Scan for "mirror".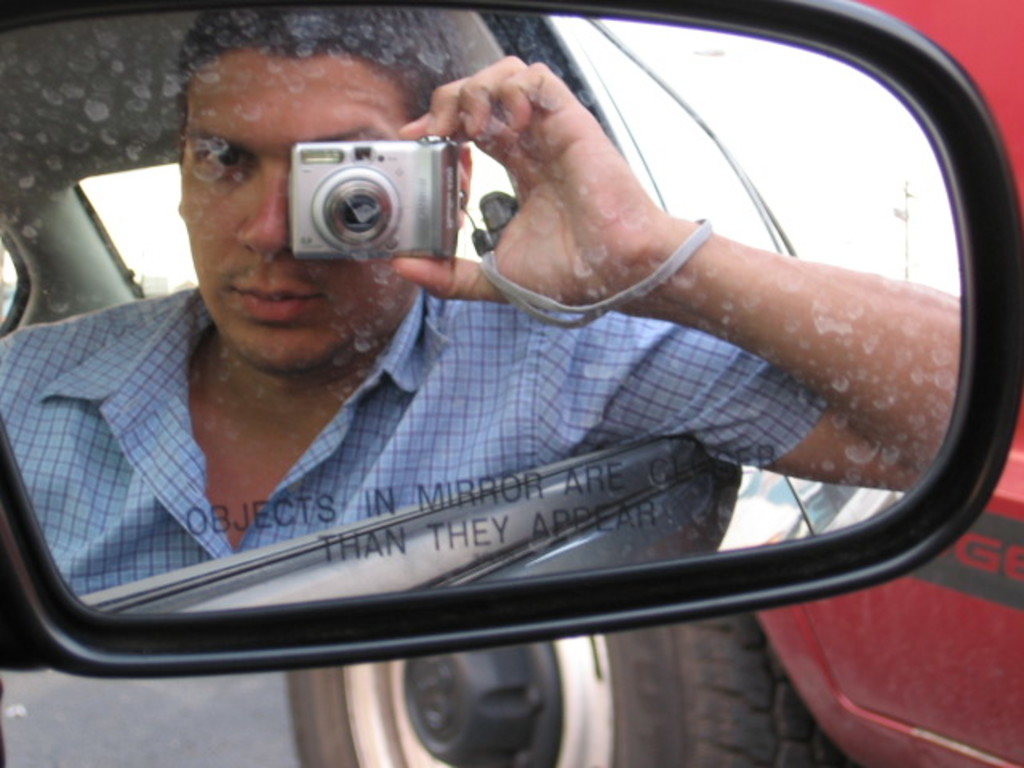
Scan result: l=0, t=5, r=965, b=614.
